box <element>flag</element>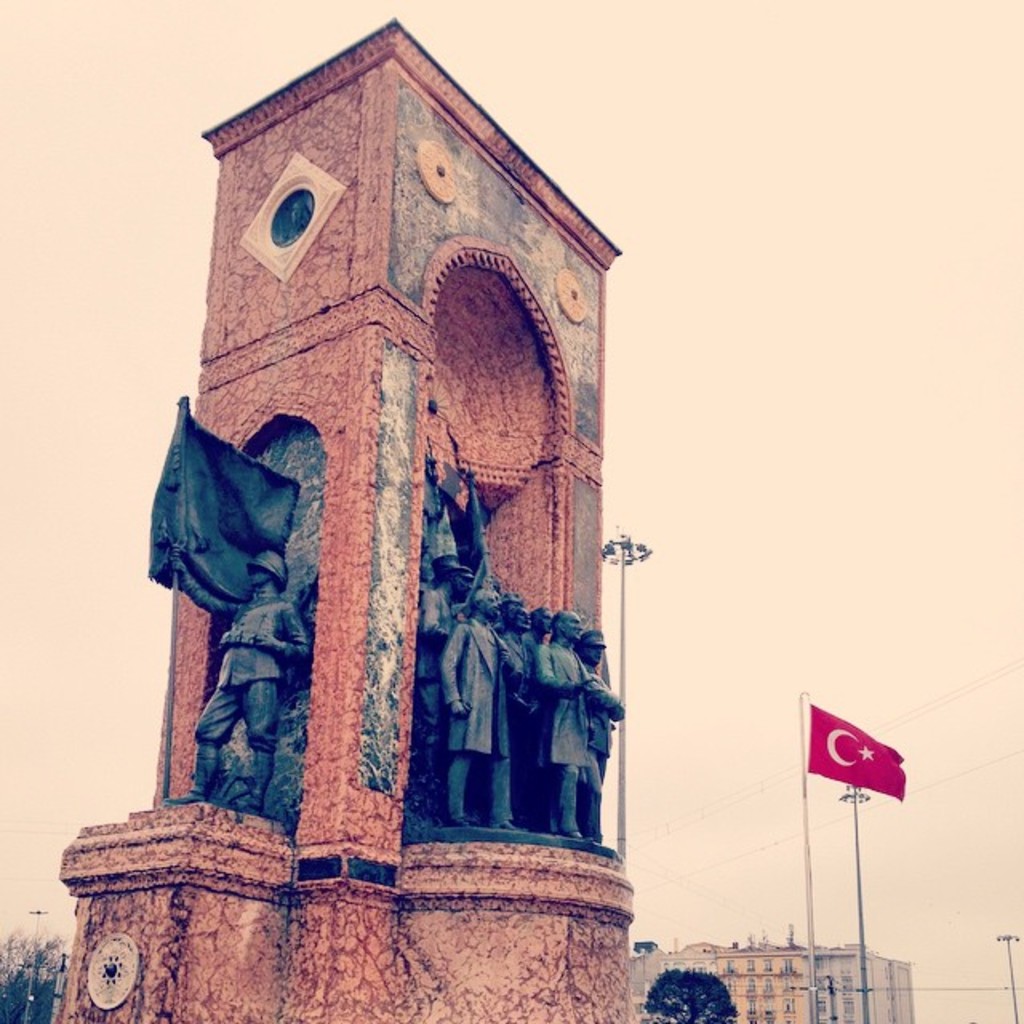
[139,400,310,635]
